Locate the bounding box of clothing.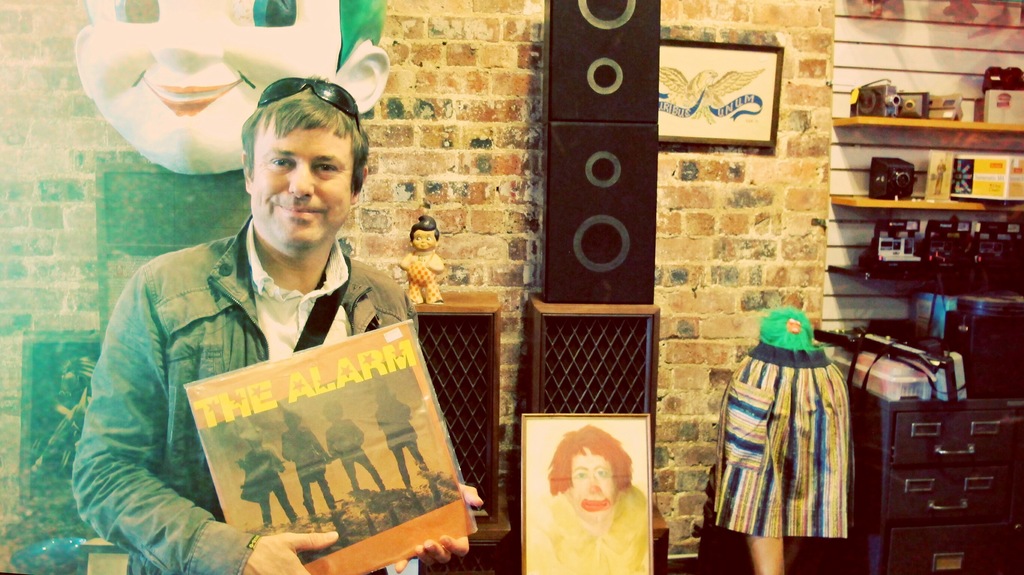
Bounding box: 406,249,442,303.
